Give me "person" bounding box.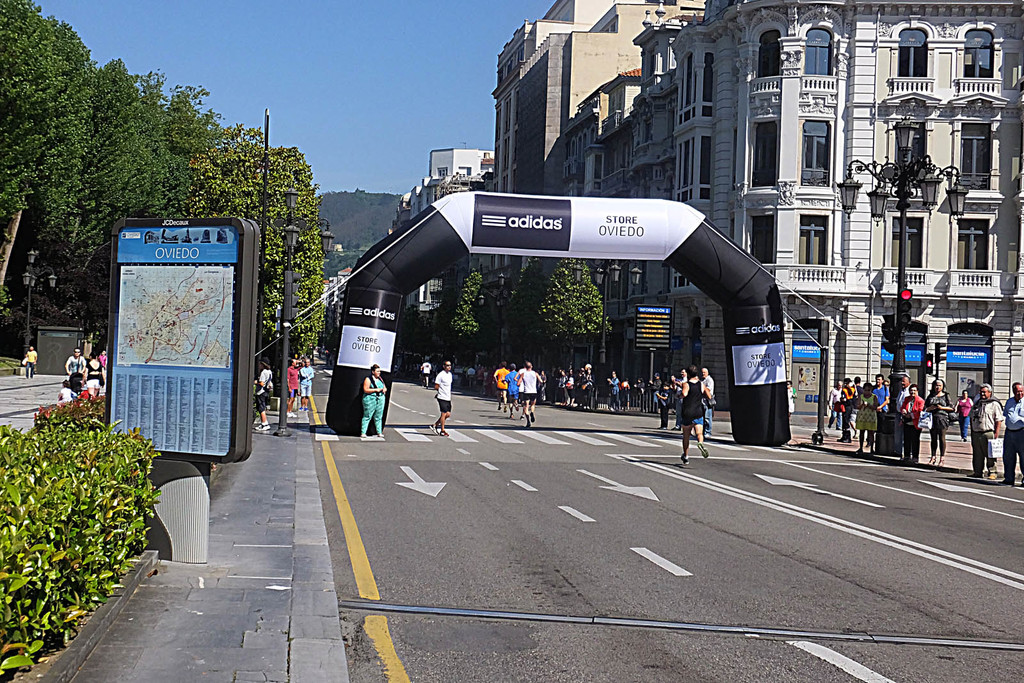
(x1=94, y1=350, x2=105, y2=385).
